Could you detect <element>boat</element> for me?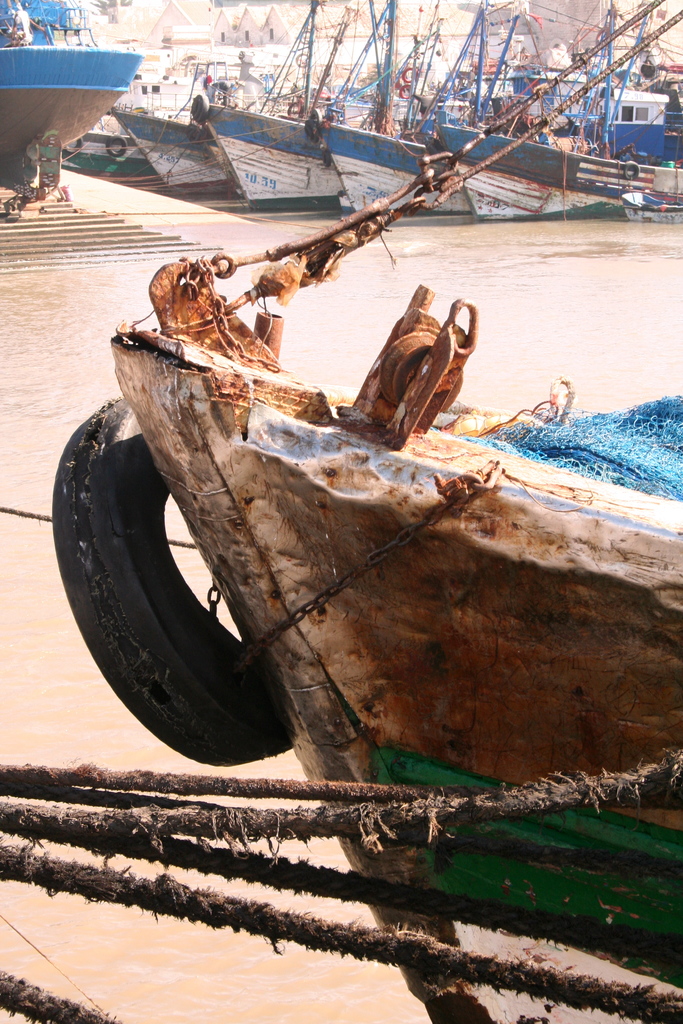
Detection result: {"left": 50, "top": 0, "right": 682, "bottom": 1023}.
